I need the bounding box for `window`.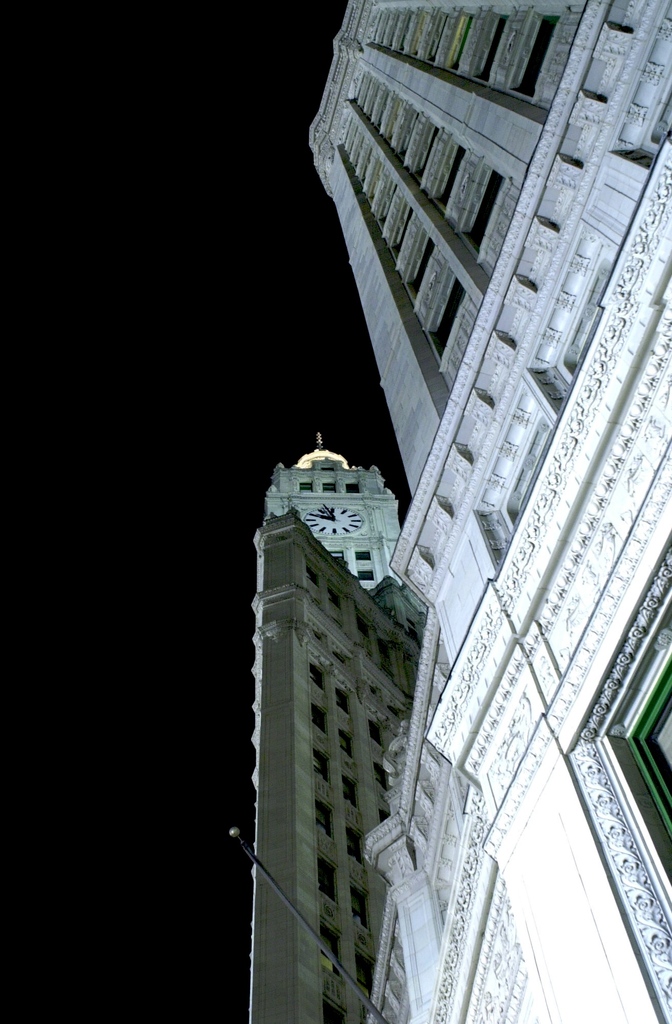
Here it is: Rect(370, 721, 388, 742).
